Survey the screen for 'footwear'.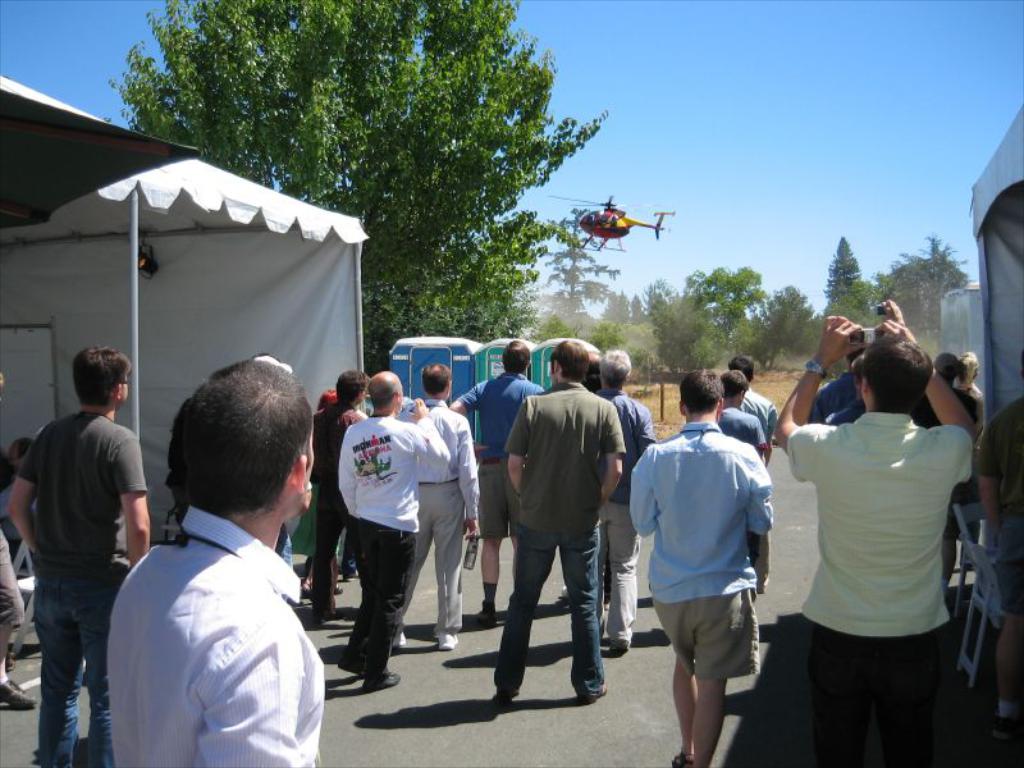
Survey found: x1=490 y1=694 x2=507 y2=707.
